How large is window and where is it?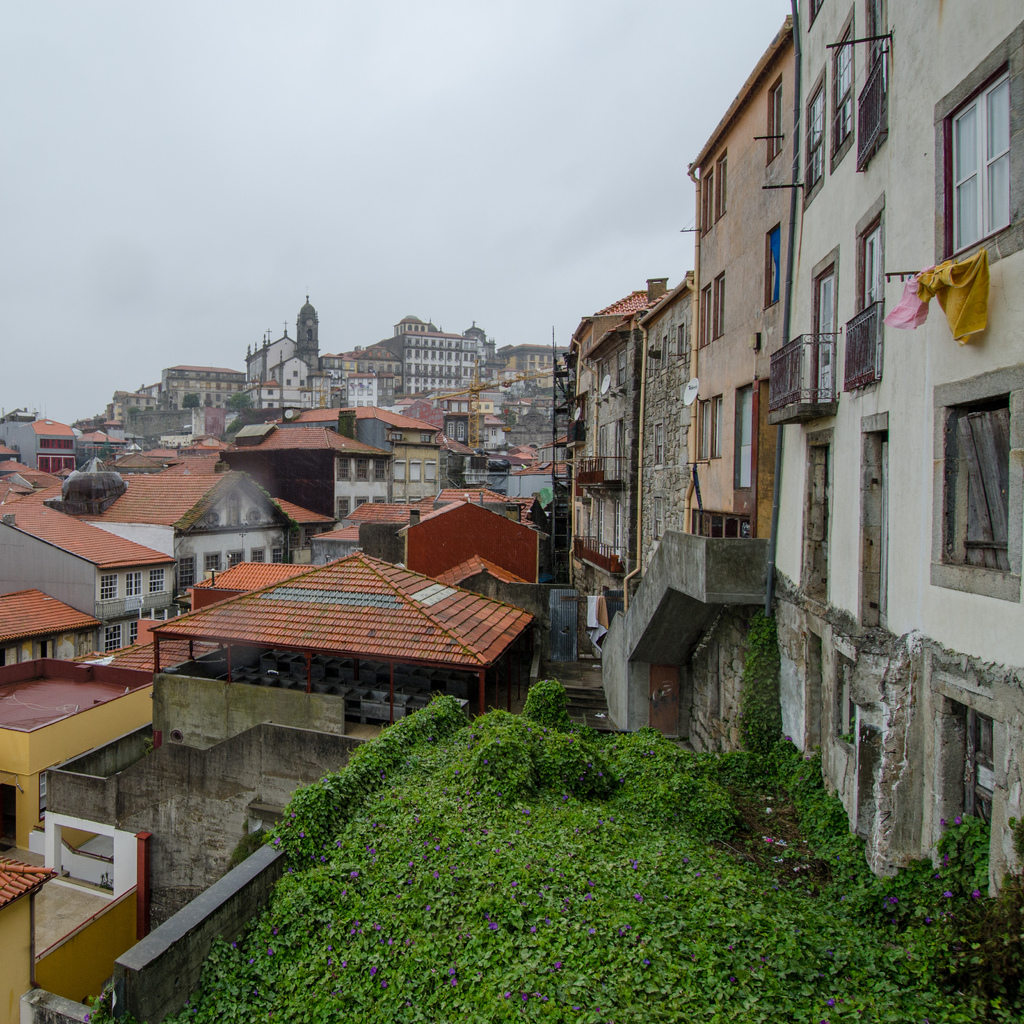
Bounding box: region(844, 209, 885, 392).
